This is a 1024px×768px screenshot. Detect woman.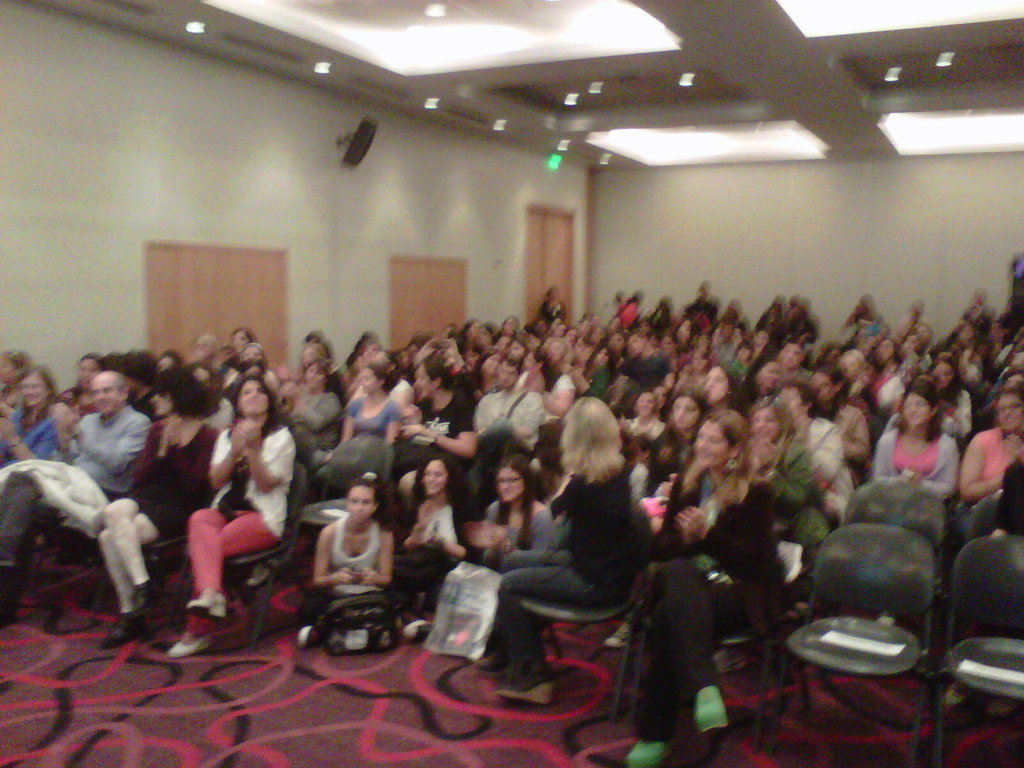
[614,410,790,767].
